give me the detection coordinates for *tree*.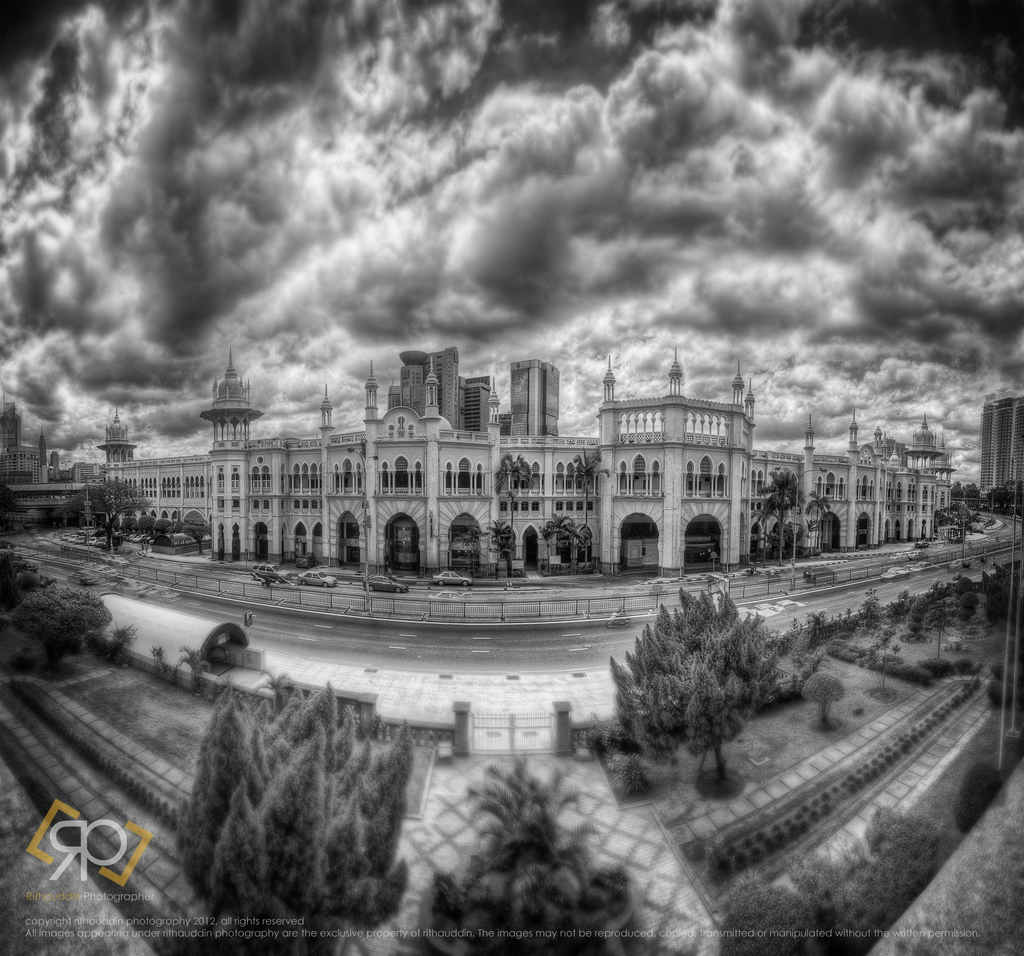
{"x1": 182, "y1": 672, "x2": 406, "y2": 939}.
